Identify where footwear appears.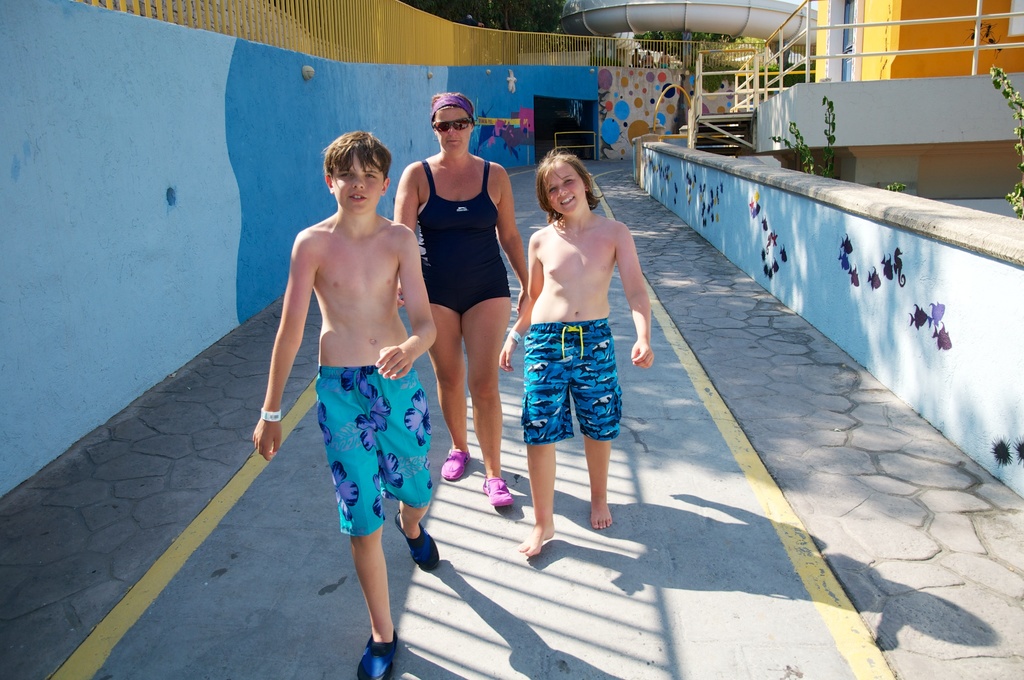
Appears at [436,440,472,483].
